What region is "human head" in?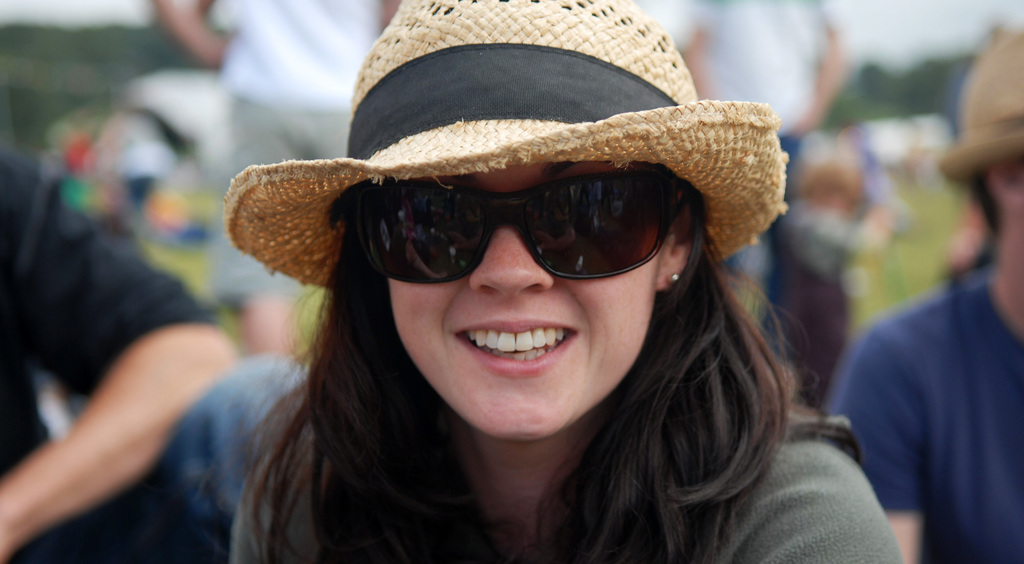
bbox=(936, 24, 1023, 222).
